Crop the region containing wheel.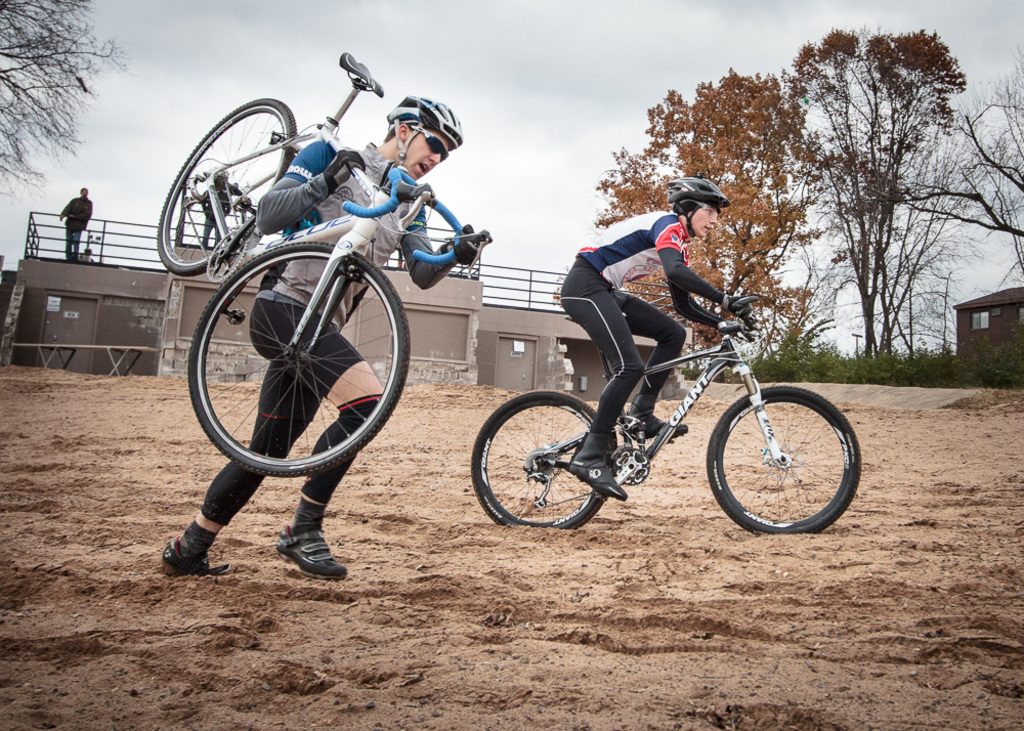
Crop region: 470 389 616 531.
